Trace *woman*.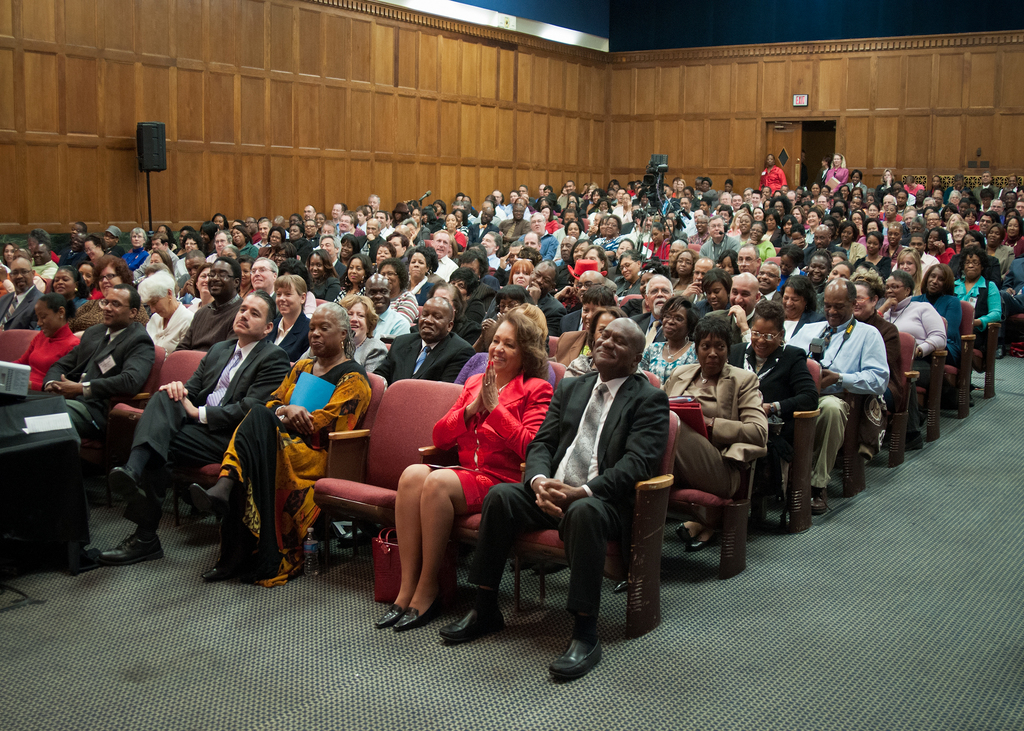
Traced to box(507, 261, 537, 291).
